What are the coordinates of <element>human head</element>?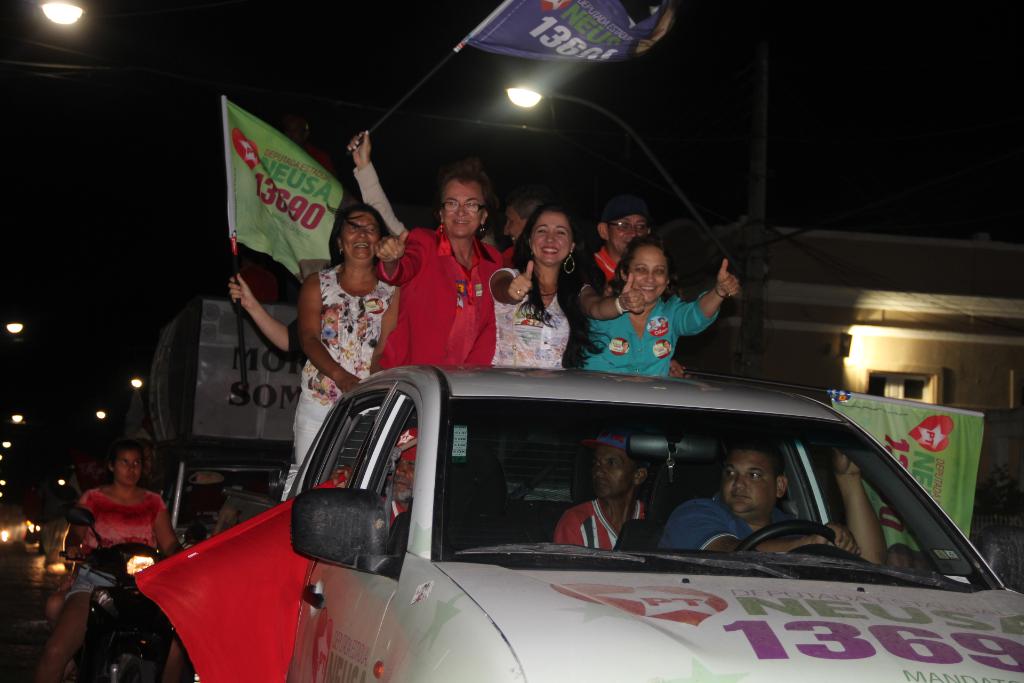
bbox=[619, 235, 674, 300].
